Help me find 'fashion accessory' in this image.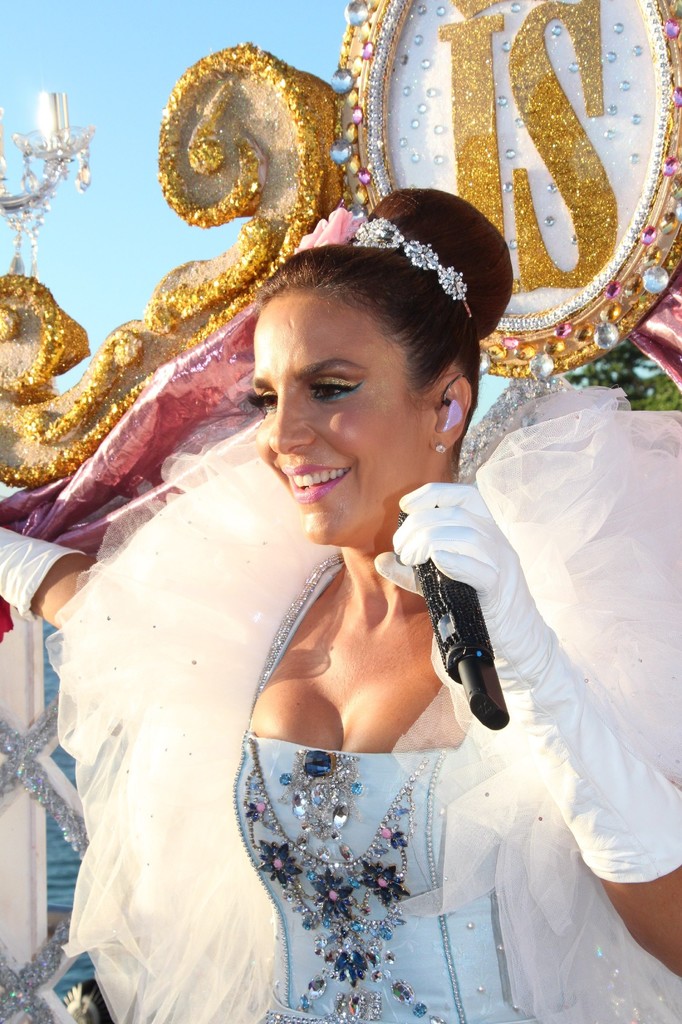
Found it: 0, 524, 84, 627.
